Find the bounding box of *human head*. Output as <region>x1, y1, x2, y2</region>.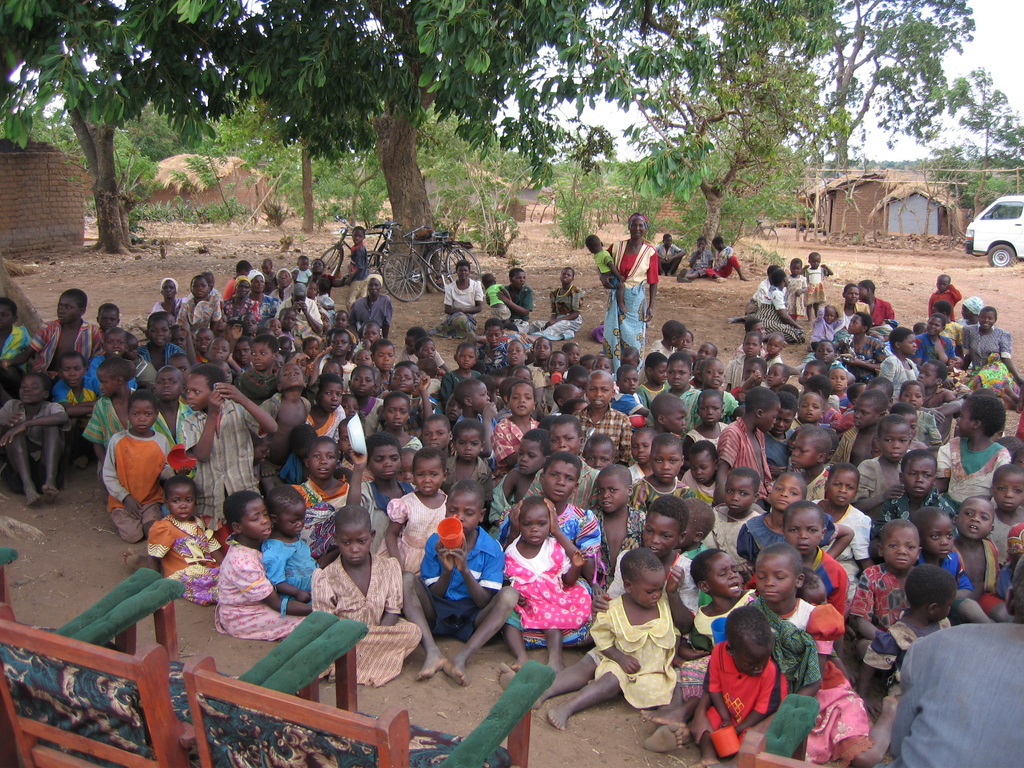
<region>505, 335, 529, 373</region>.
